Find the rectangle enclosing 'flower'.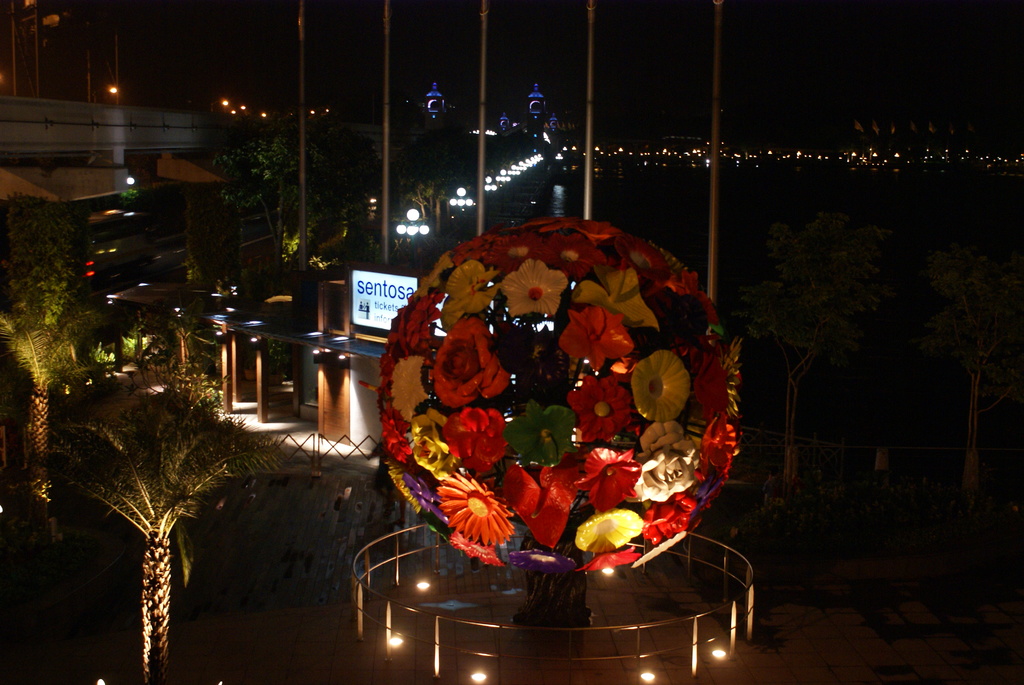
432 482 525 560.
